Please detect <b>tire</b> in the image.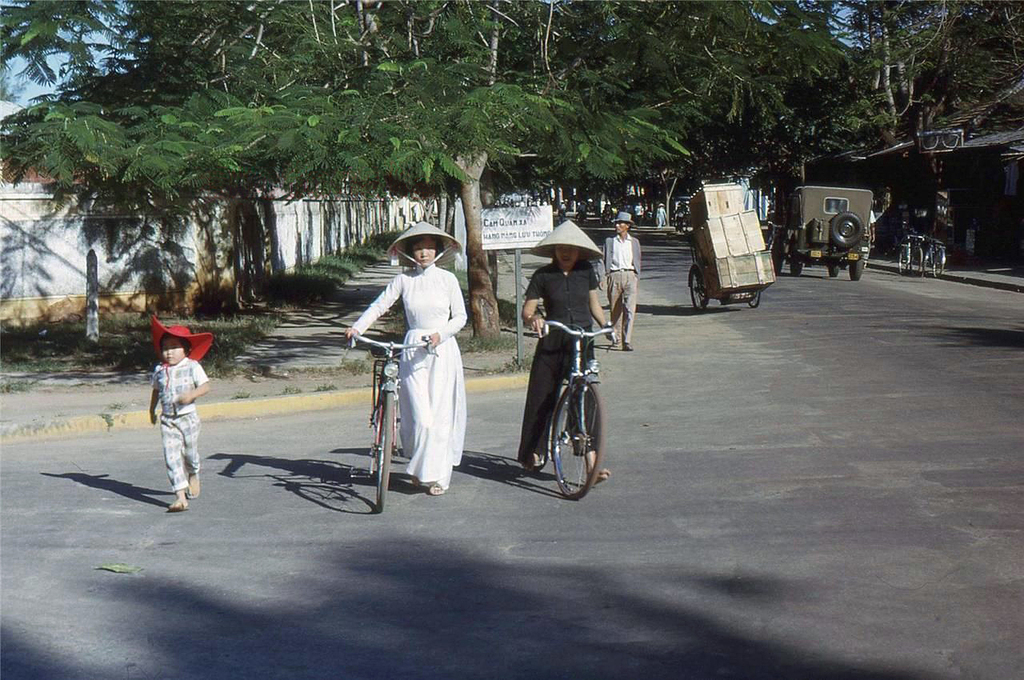
box=[823, 258, 839, 279].
